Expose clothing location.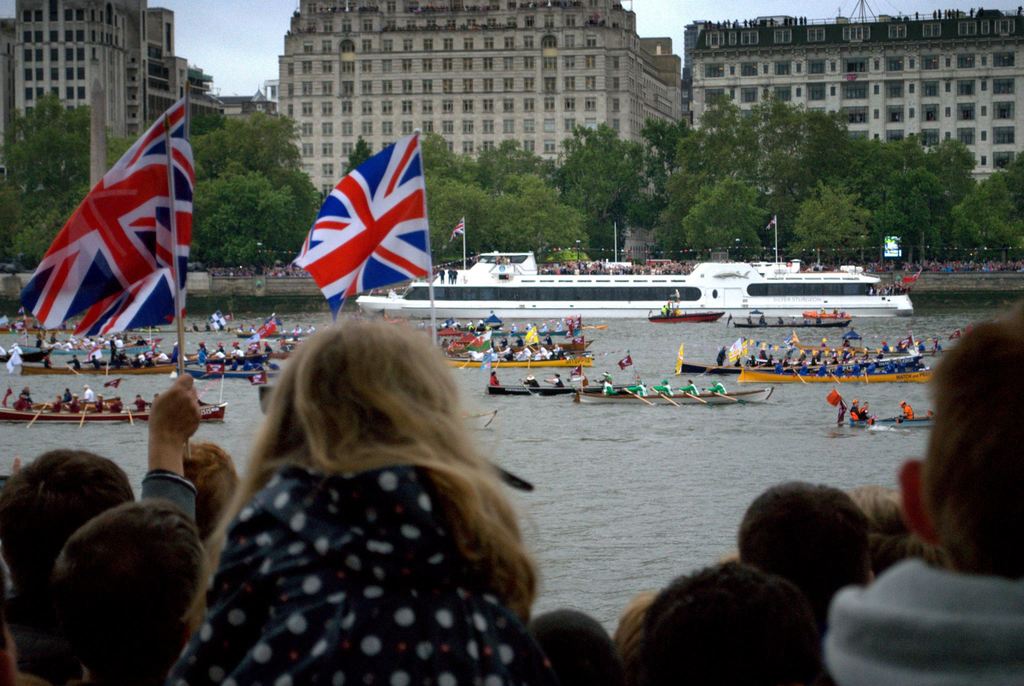
Exposed at (829, 358, 838, 363).
